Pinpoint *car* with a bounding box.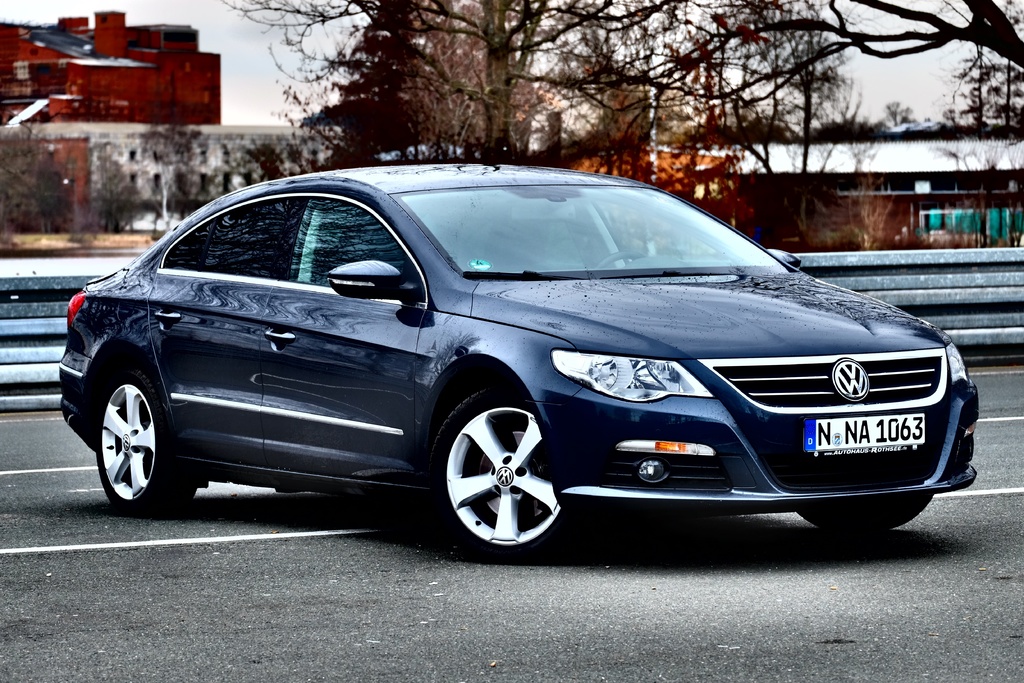
rect(58, 156, 977, 562).
